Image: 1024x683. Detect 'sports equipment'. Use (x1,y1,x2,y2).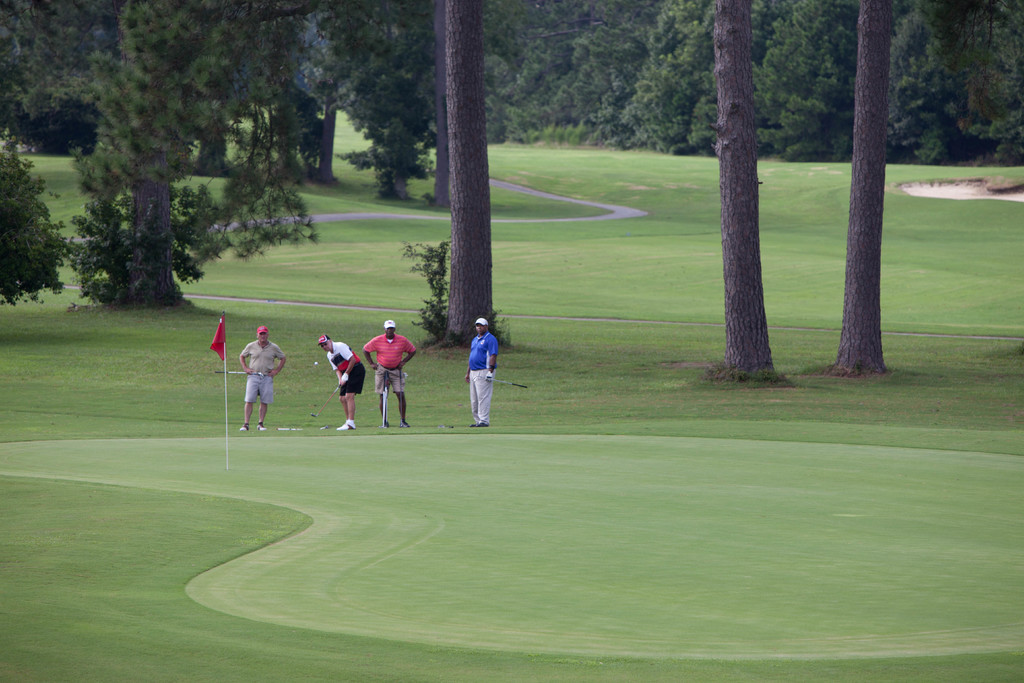
(380,377,388,429).
